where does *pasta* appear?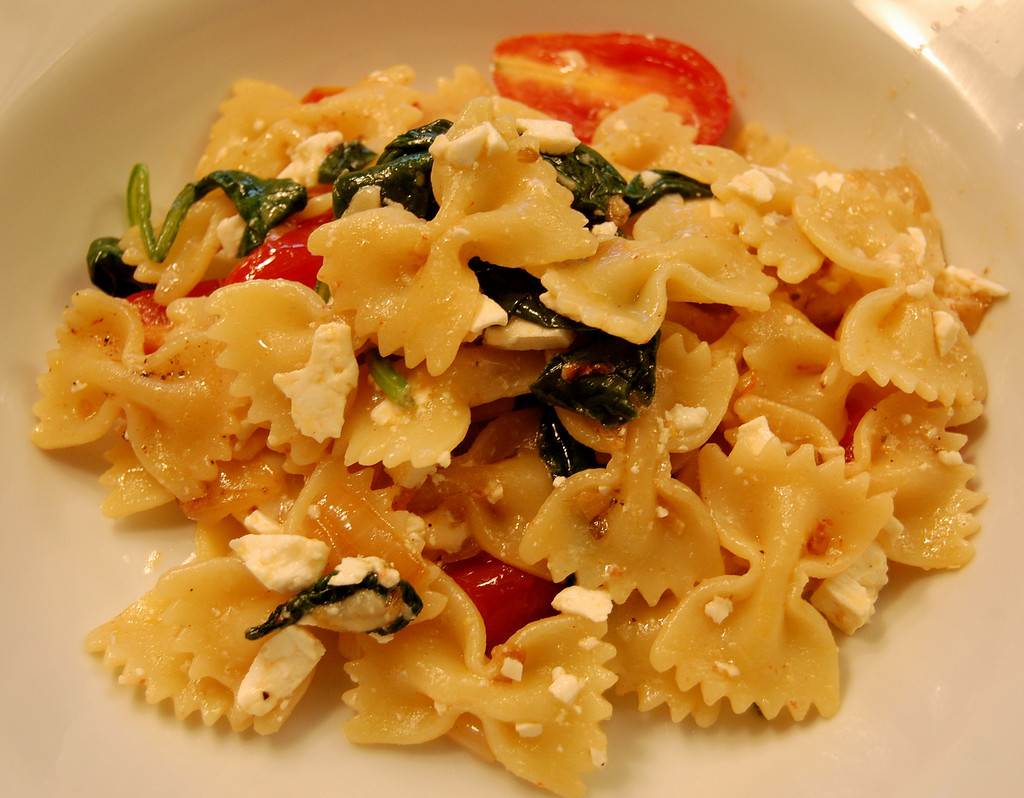
Appears at x1=22 y1=72 x2=1007 y2=797.
